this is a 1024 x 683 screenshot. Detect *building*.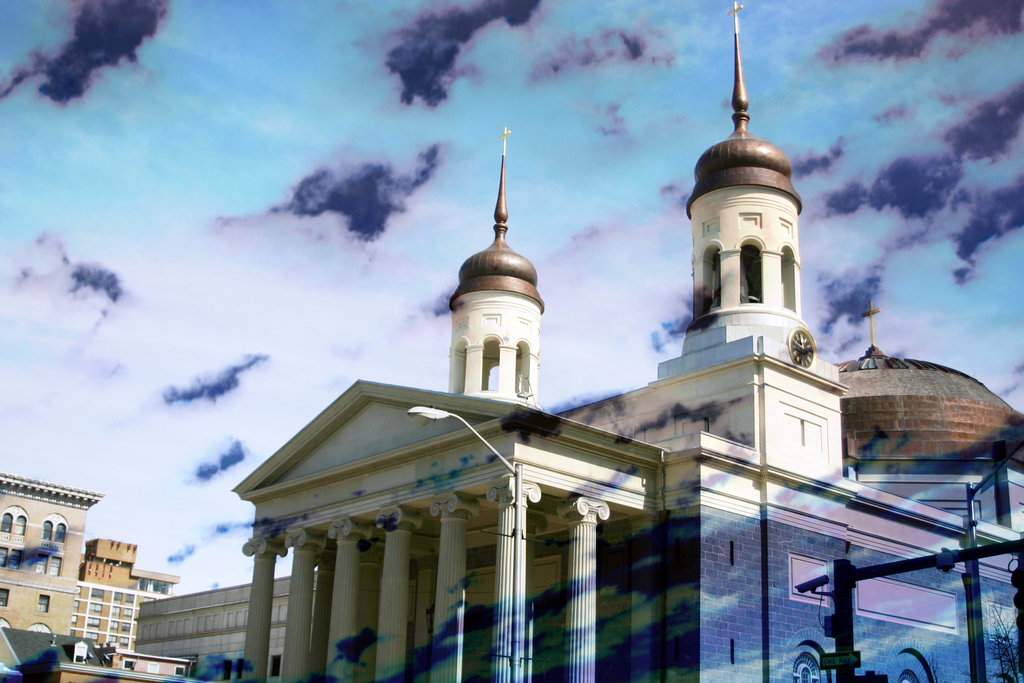
<box>68,538,184,667</box>.
